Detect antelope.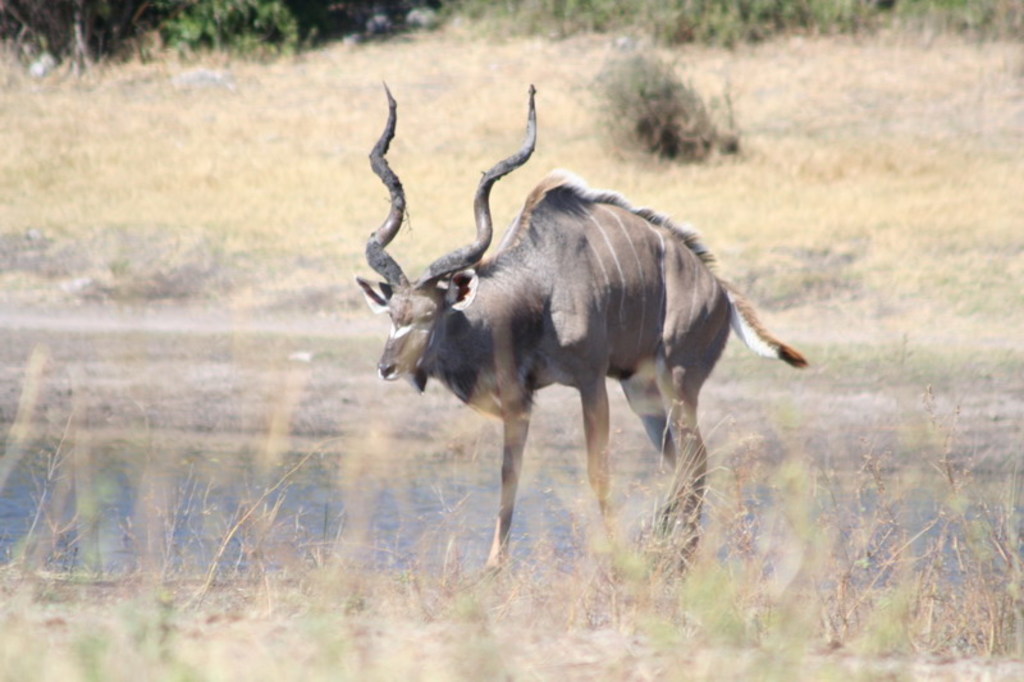
Detected at locate(358, 82, 812, 591).
